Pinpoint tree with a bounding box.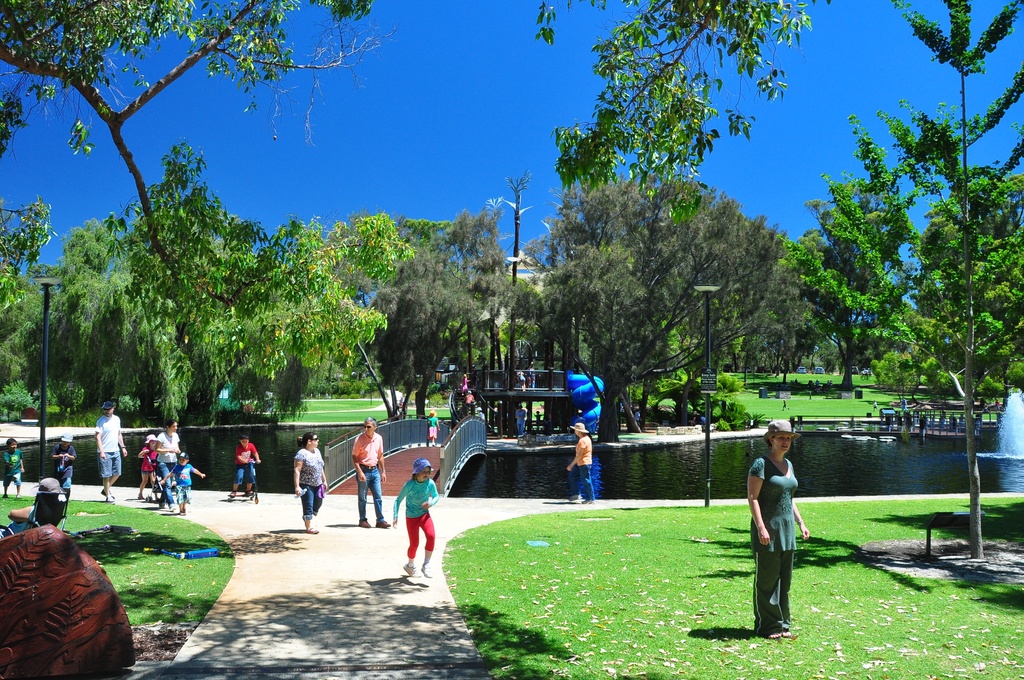
l=788, t=0, r=1023, b=576.
